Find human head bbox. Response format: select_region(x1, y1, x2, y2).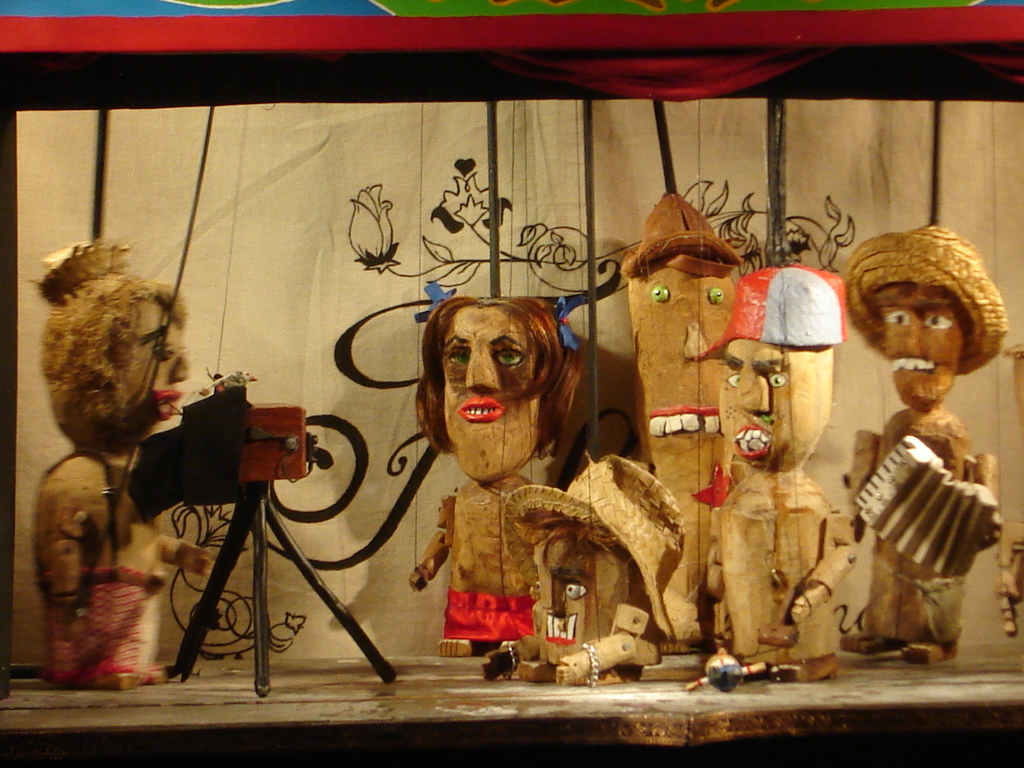
select_region(414, 294, 586, 482).
